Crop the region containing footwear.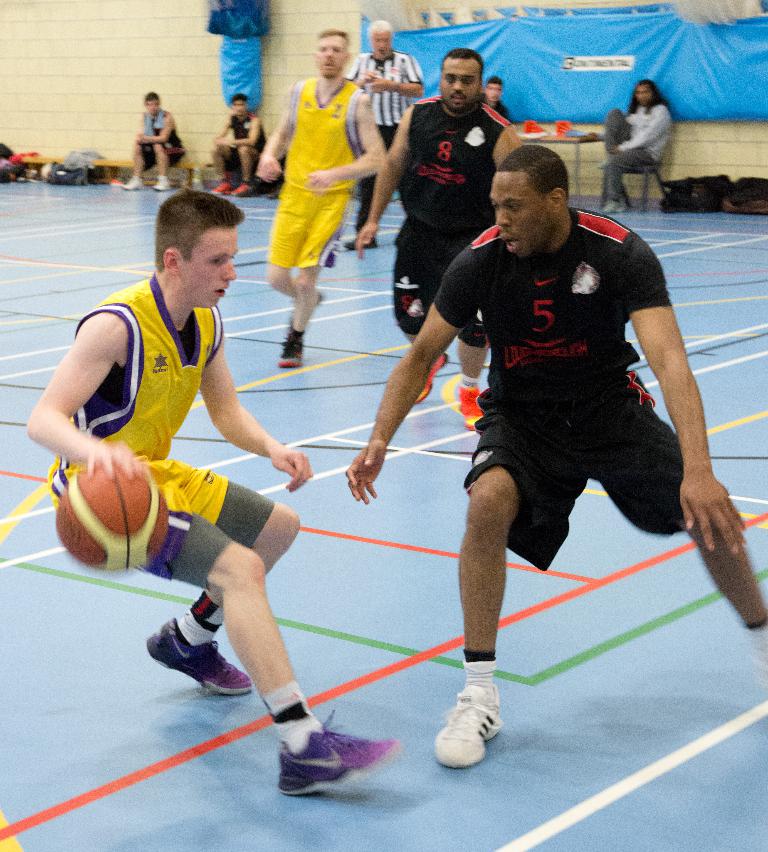
Crop region: <region>155, 176, 172, 190</region>.
